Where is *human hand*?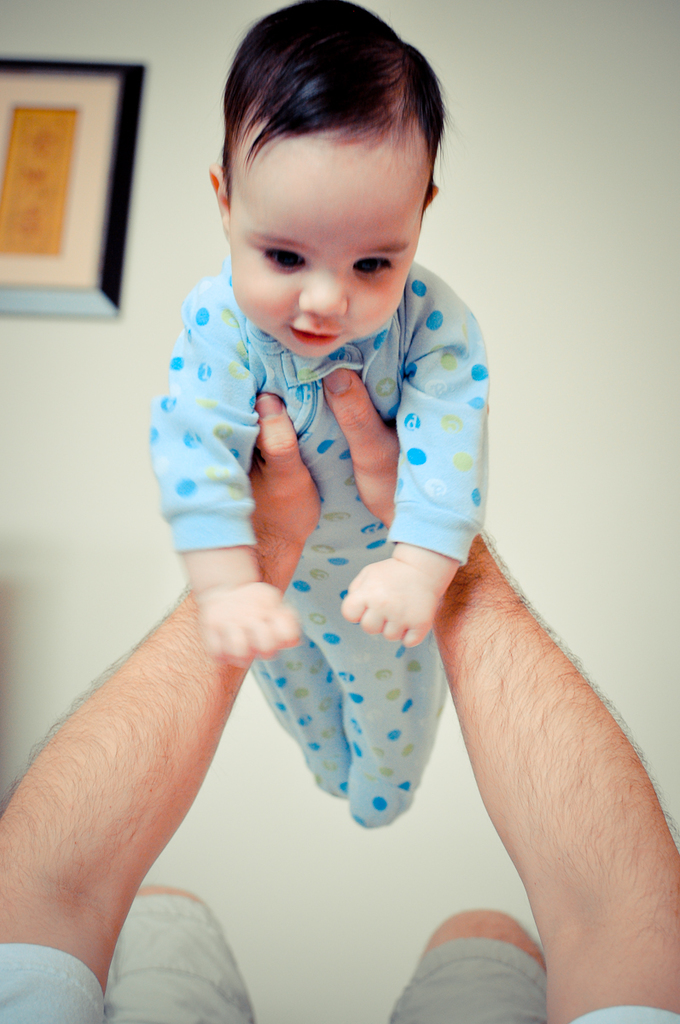
(334, 531, 470, 661).
